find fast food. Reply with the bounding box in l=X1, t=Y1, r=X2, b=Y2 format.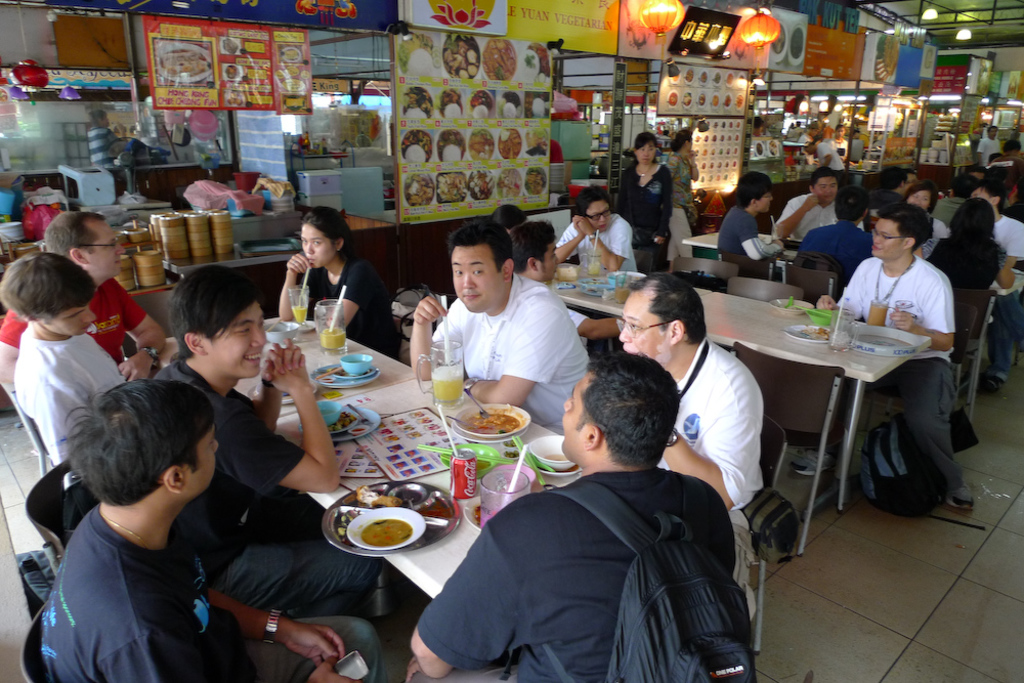
l=482, t=39, r=517, b=83.
